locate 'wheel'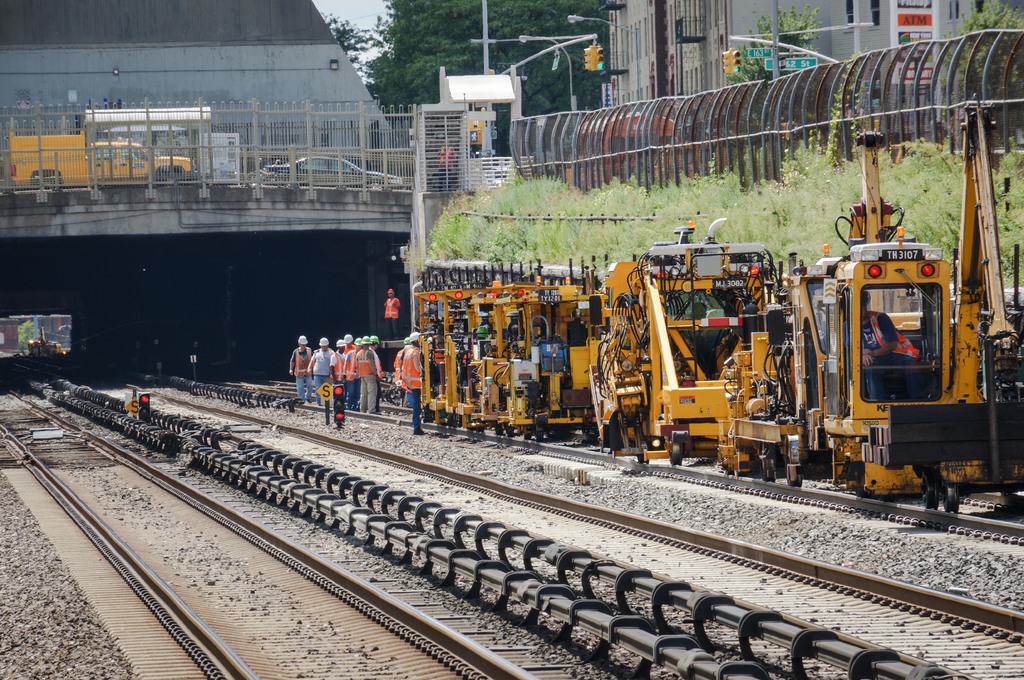
pyautogui.locateOnScreen(610, 414, 624, 454)
